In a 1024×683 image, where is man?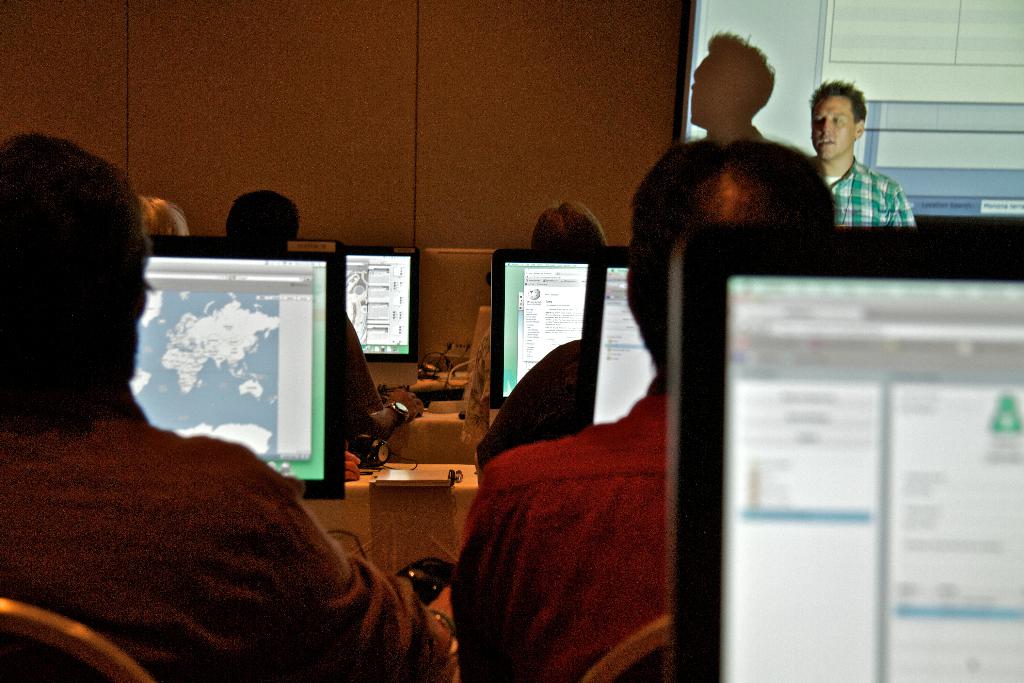
0:134:447:682.
